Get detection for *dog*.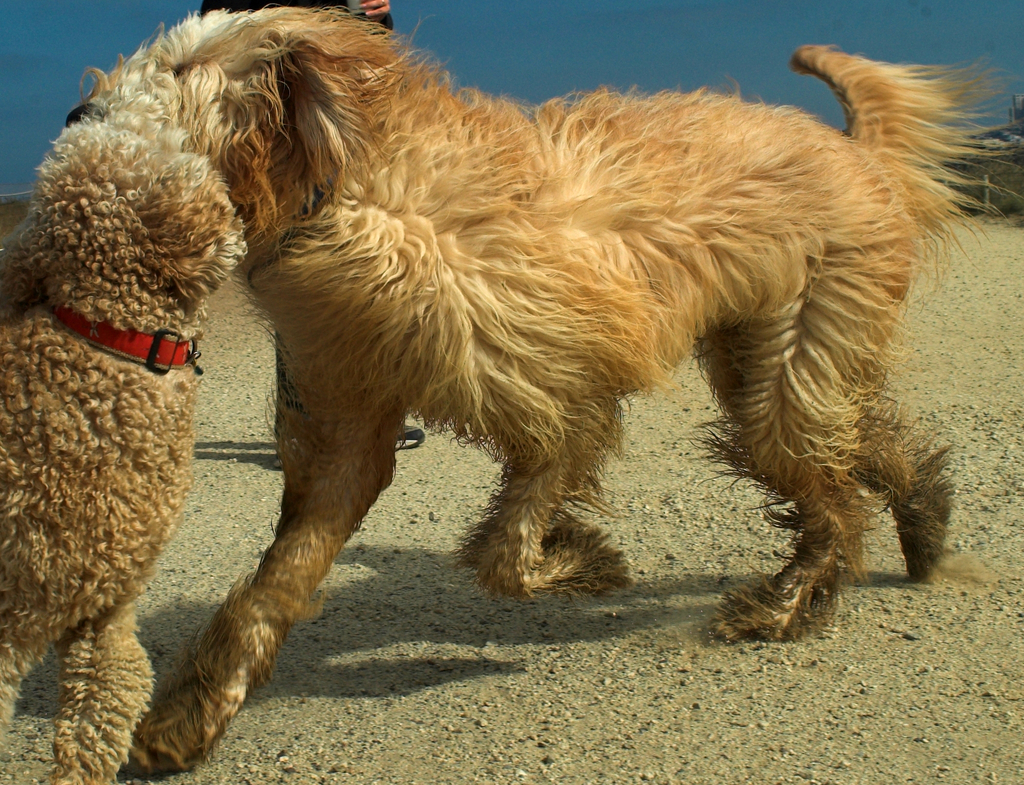
Detection: box=[115, 3, 1023, 784].
